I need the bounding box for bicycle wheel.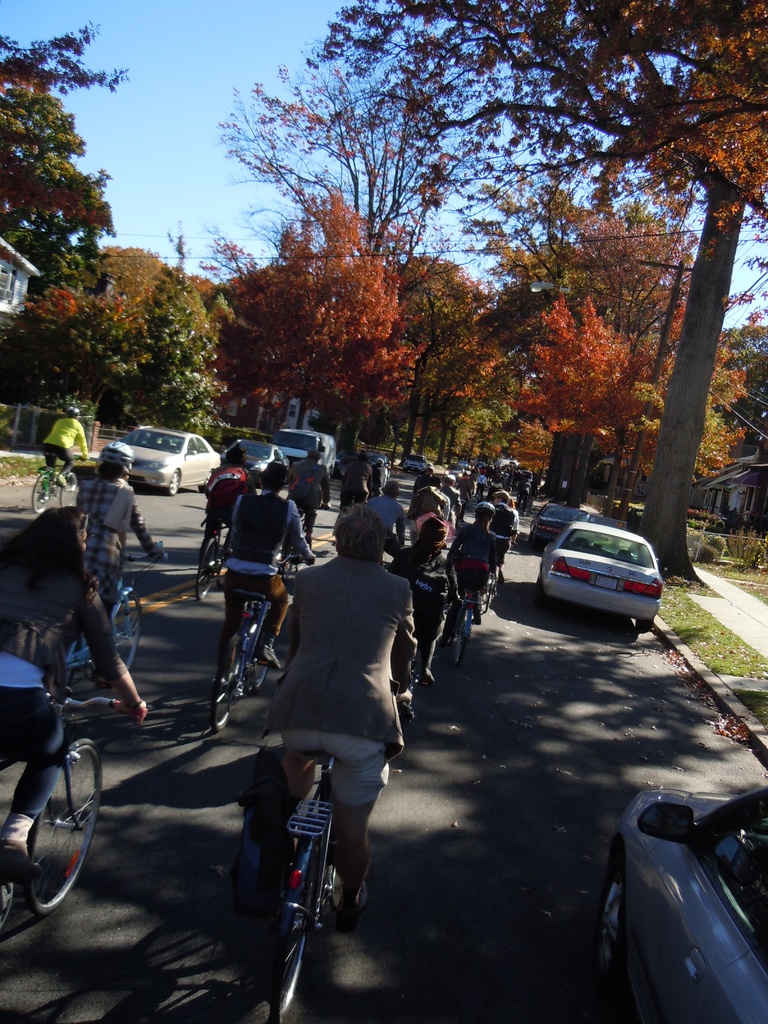
Here it is: (200,536,219,603).
